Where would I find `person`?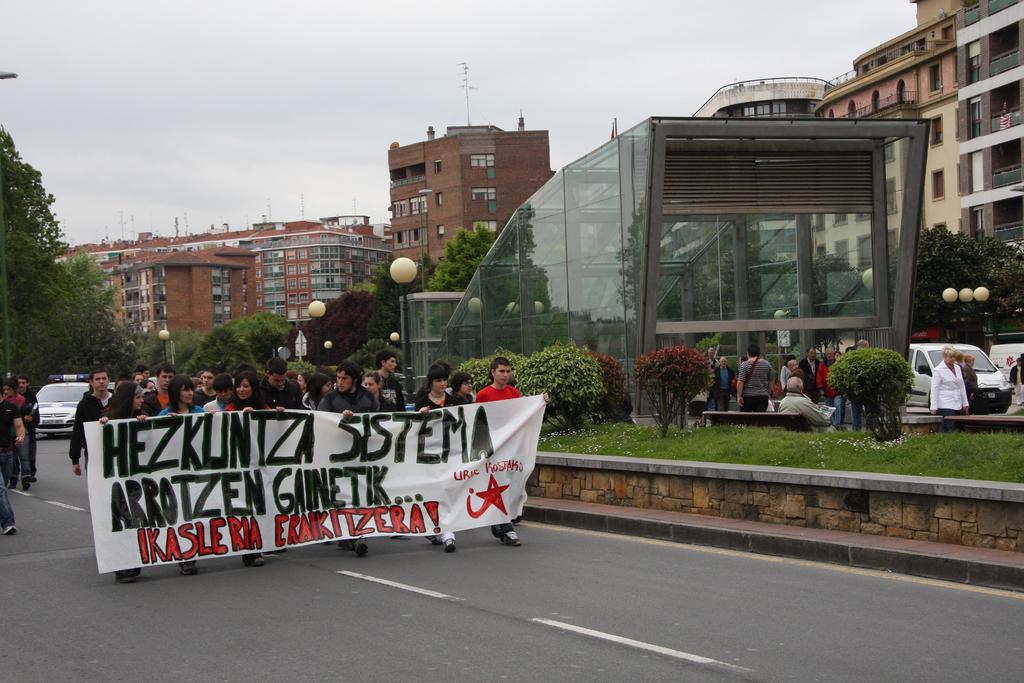
At bbox=(316, 355, 373, 560).
